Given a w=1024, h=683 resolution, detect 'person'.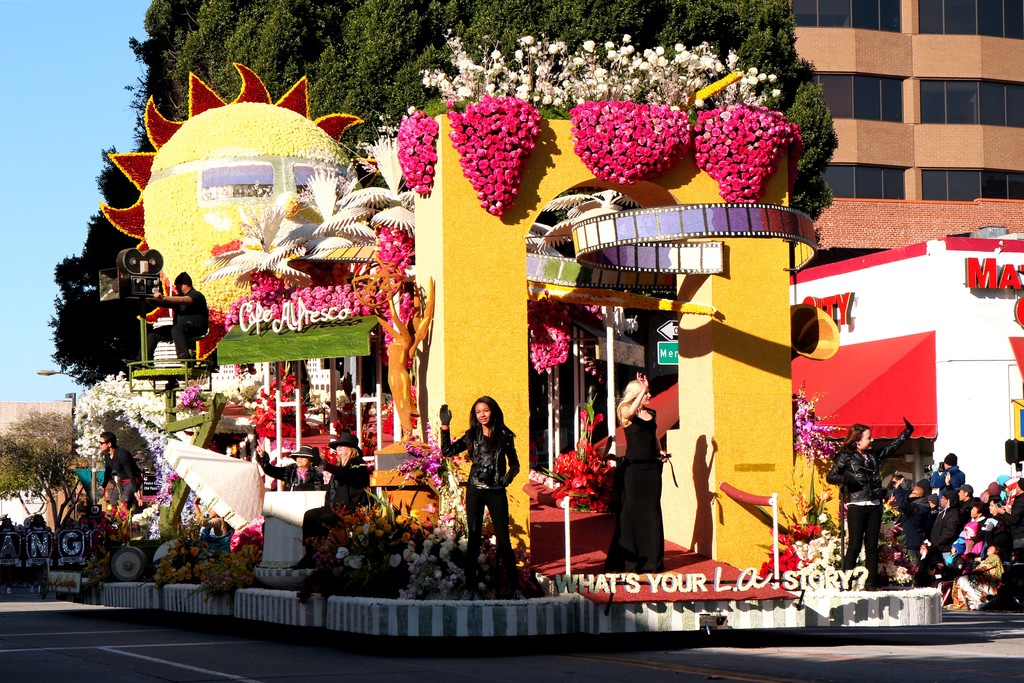
[x1=122, y1=272, x2=215, y2=368].
